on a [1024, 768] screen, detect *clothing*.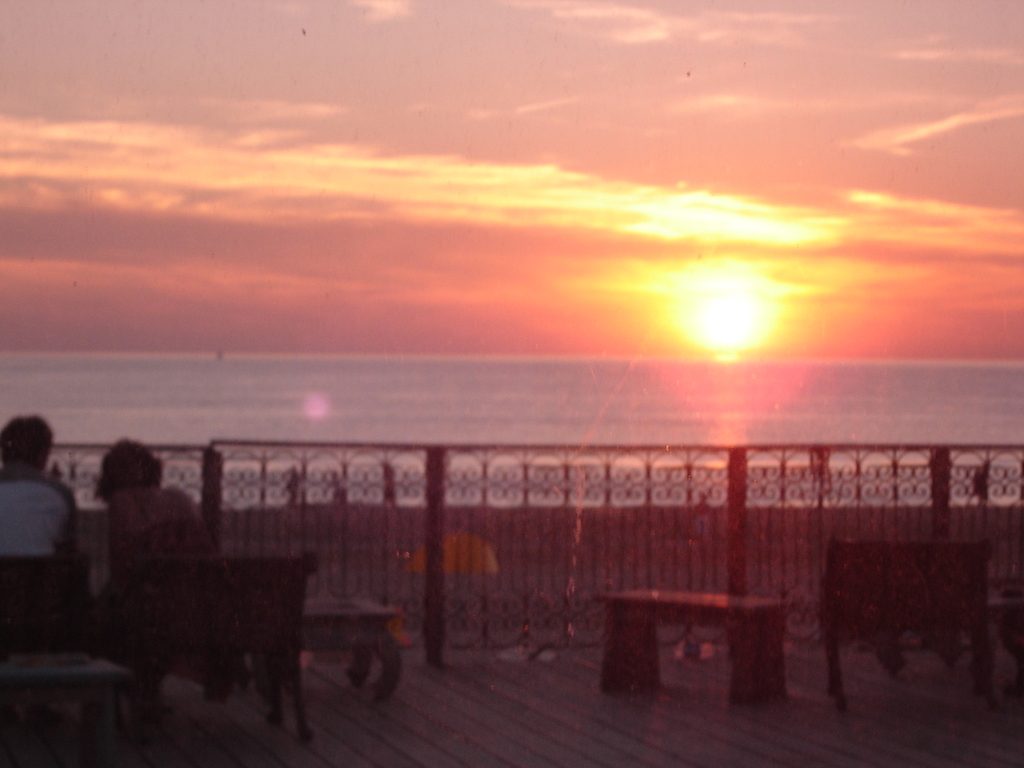
(left=0, top=450, right=74, bottom=594).
